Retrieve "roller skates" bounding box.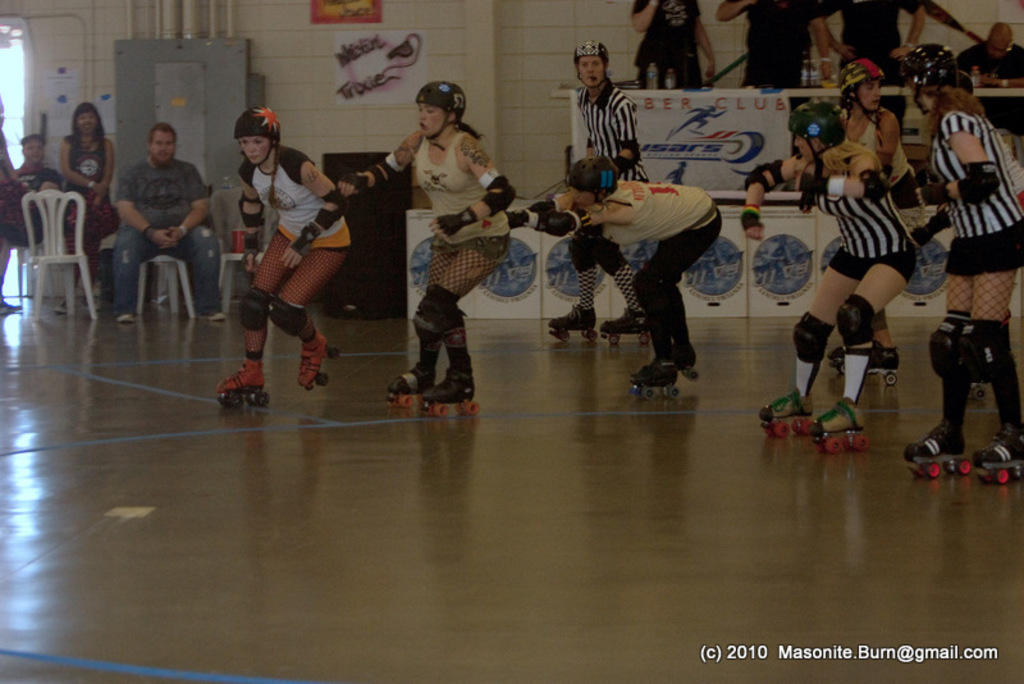
Bounding box: crop(422, 365, 480, 418).
